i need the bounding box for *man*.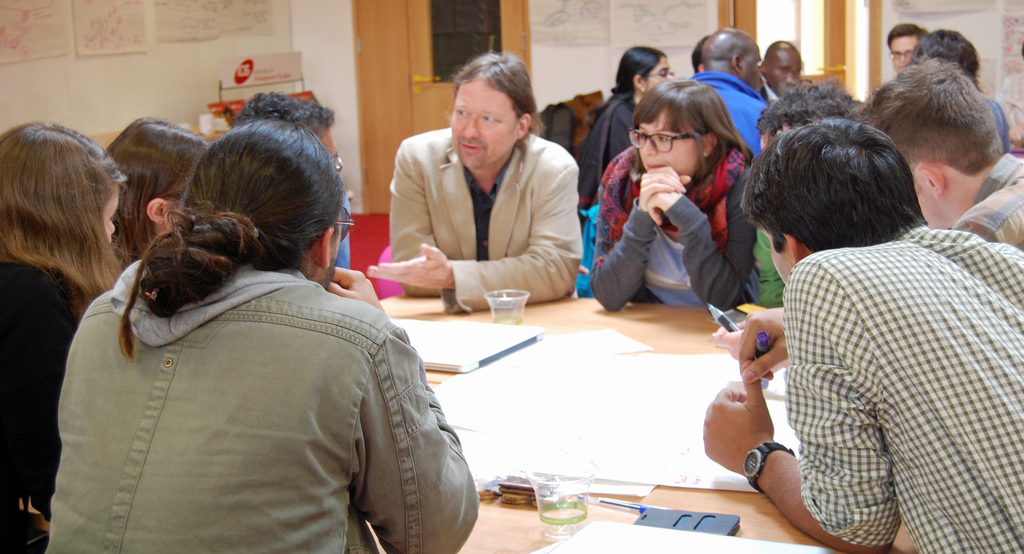
Here it is: region(760, 35, 804, 106).
